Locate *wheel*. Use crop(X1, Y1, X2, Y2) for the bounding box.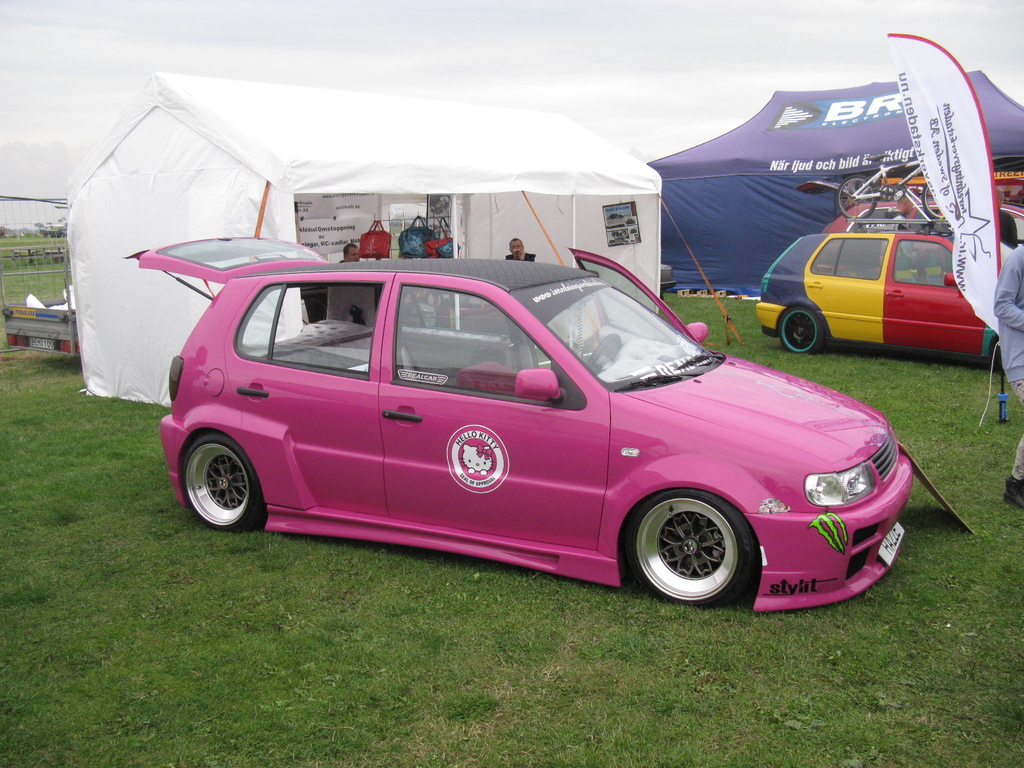
crop(589, 335, 620, 371).
